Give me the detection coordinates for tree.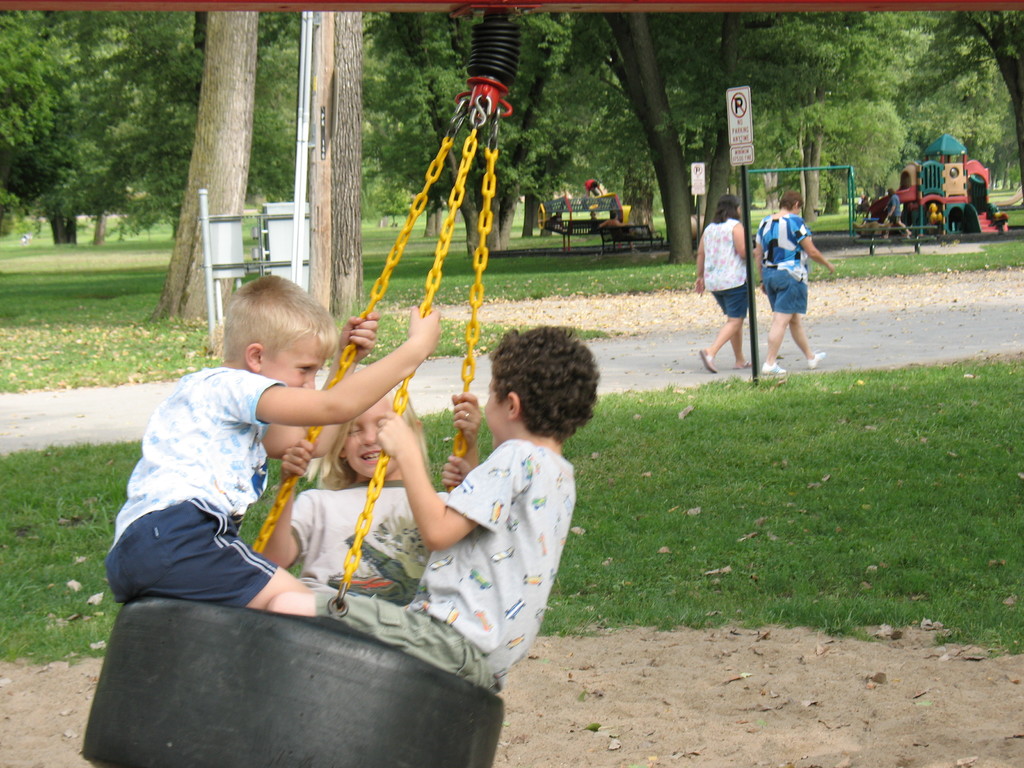
box(572, 1, 808, 266).
